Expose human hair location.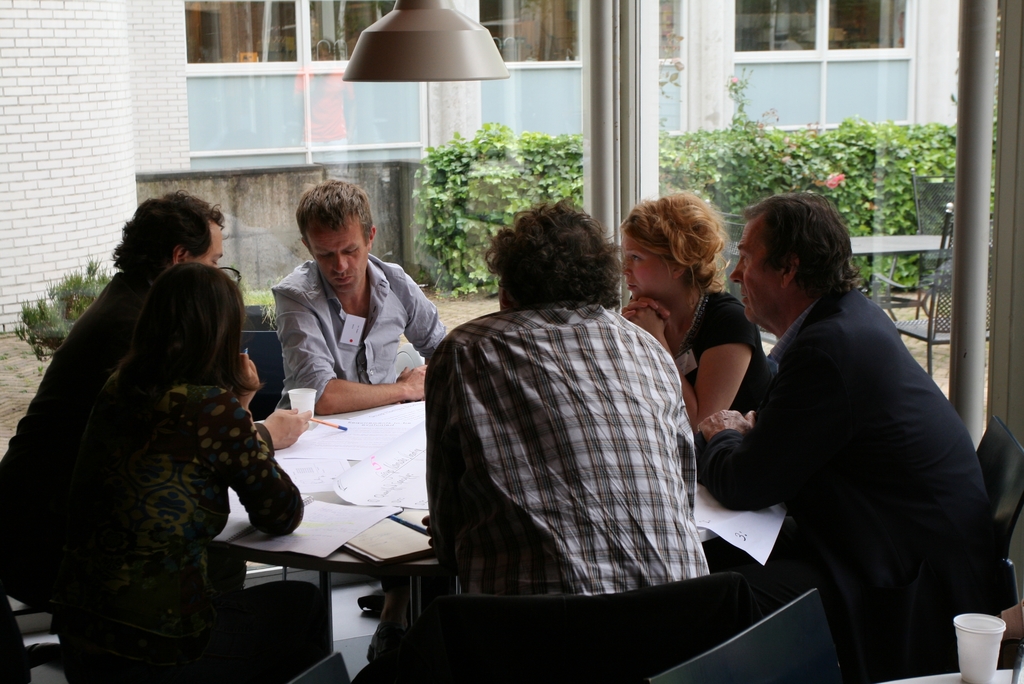
Exposed at pyautogui.locateOnScreen(488, 201, 625, 320).
